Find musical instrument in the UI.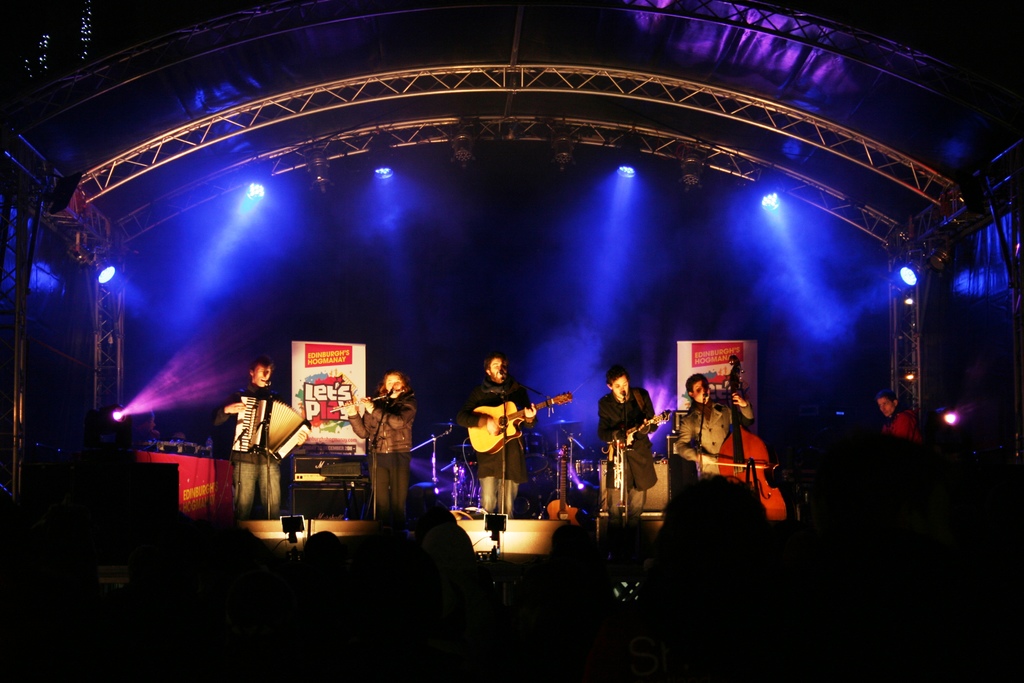
UI element at [604, 401, 675, 466].
